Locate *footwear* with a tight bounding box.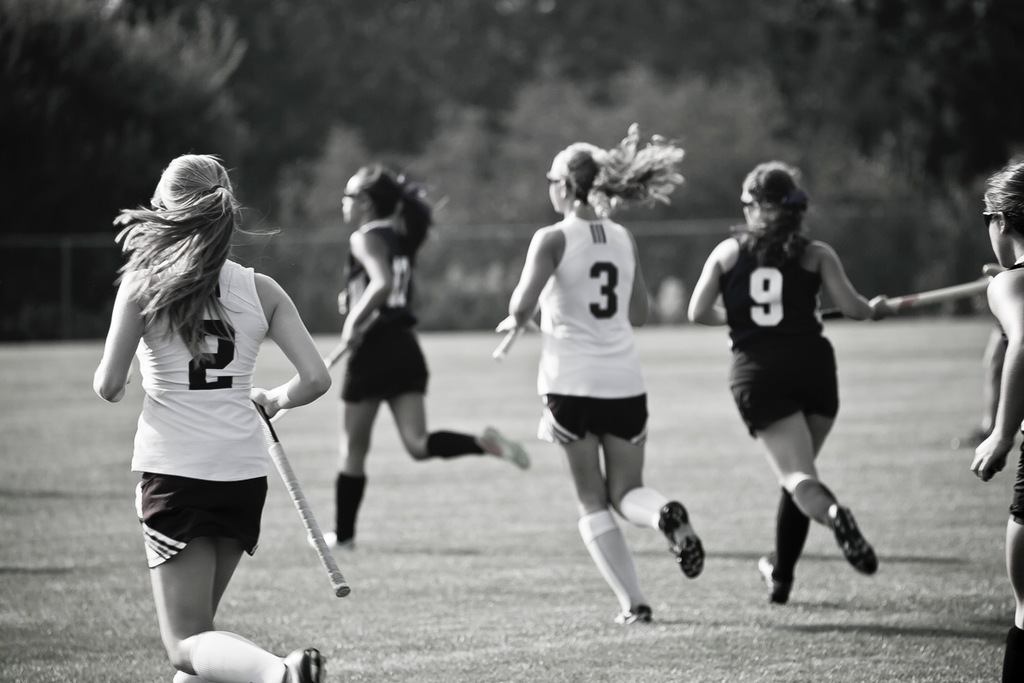
region(812, 492, 875, 584).
